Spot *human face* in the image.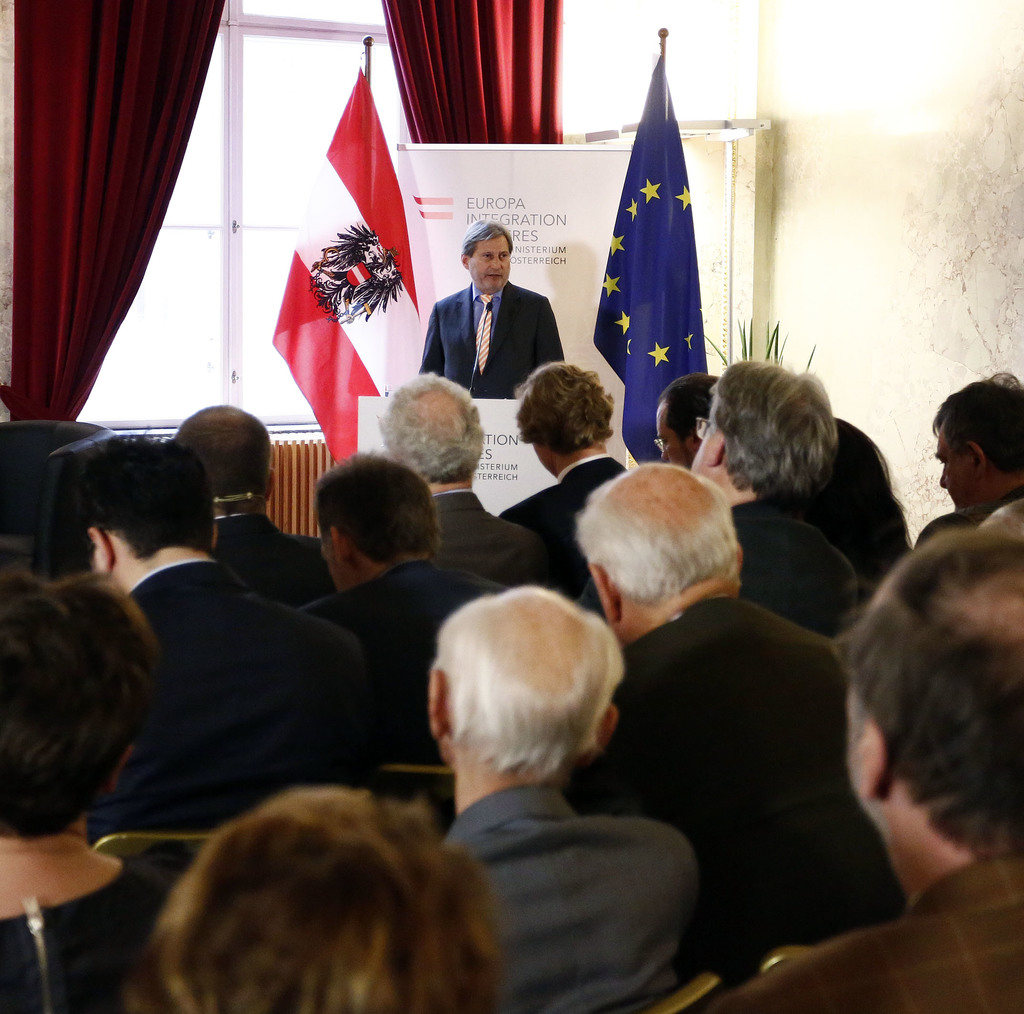
*human face* found at x1=689 y1=411 x2=711 y2=473.
